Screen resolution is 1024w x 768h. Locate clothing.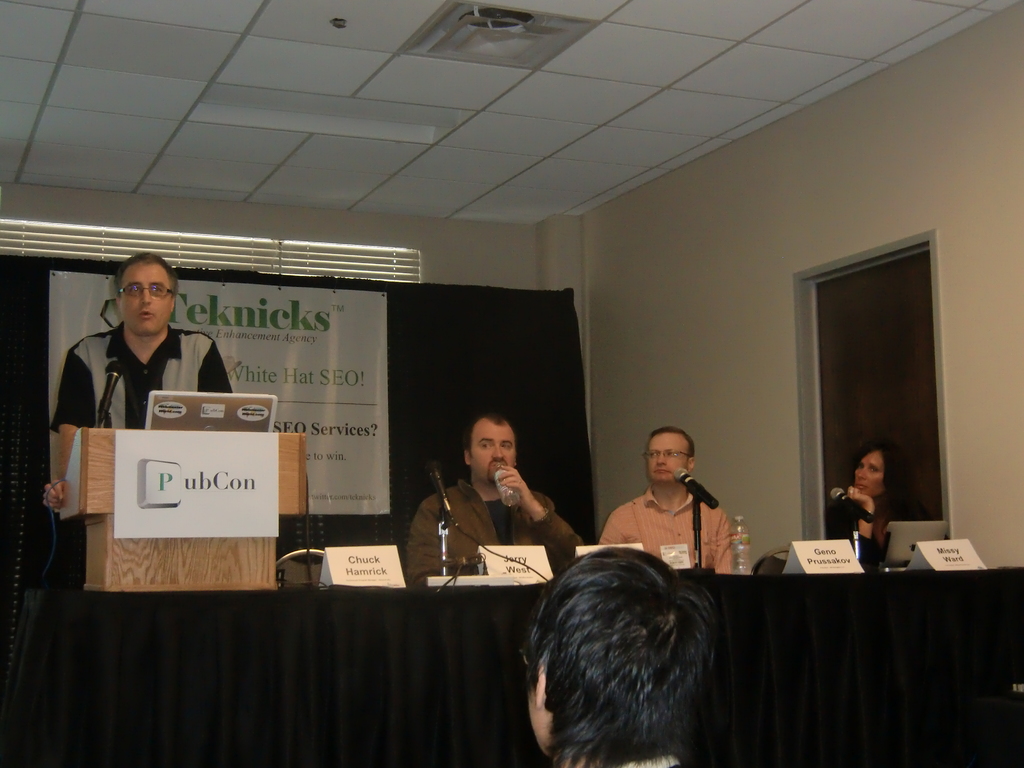
x1=406, y1=476, x2=584, y2=590.
